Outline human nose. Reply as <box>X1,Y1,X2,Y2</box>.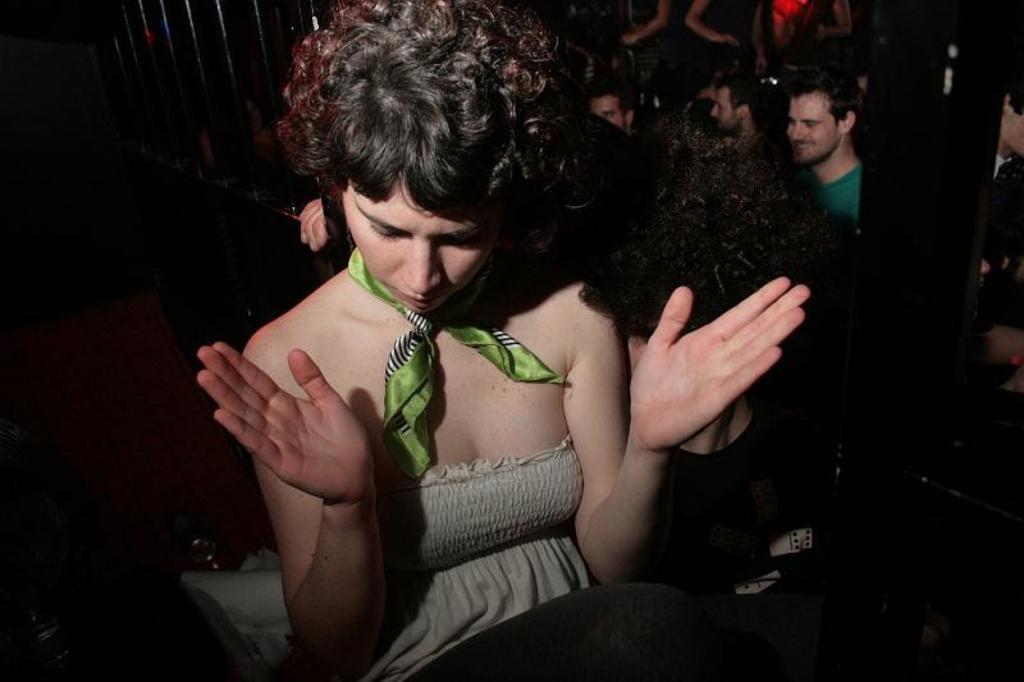
<box>712,104,719,116</box>.
